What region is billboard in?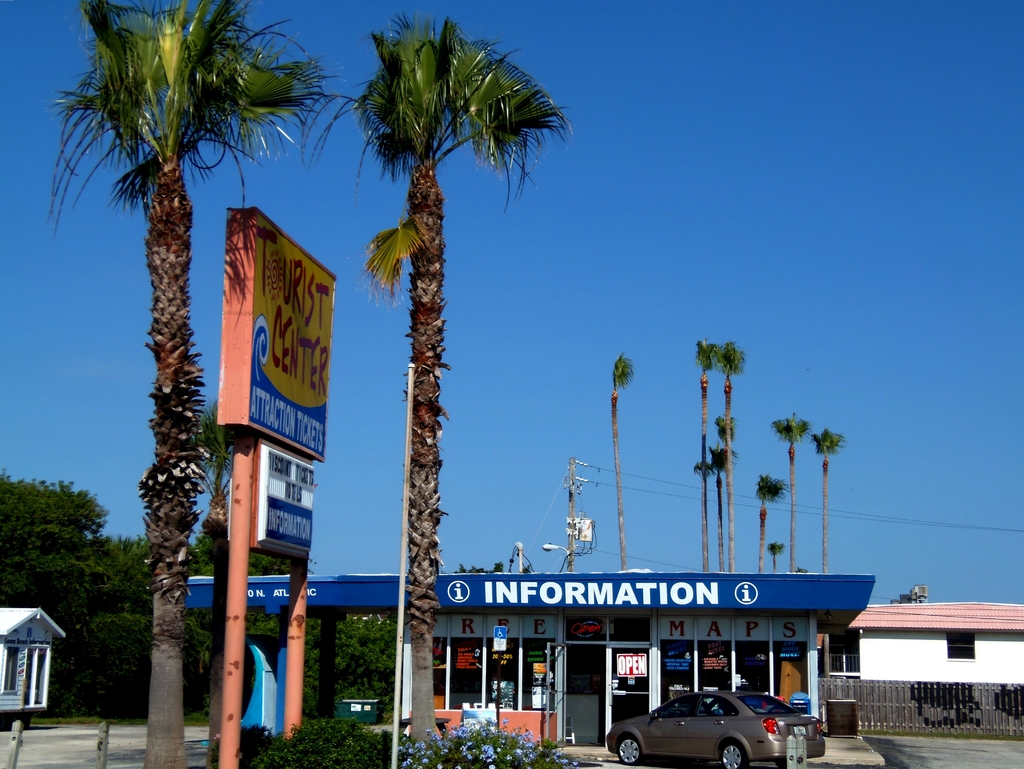
189, 577, 872, 610.
